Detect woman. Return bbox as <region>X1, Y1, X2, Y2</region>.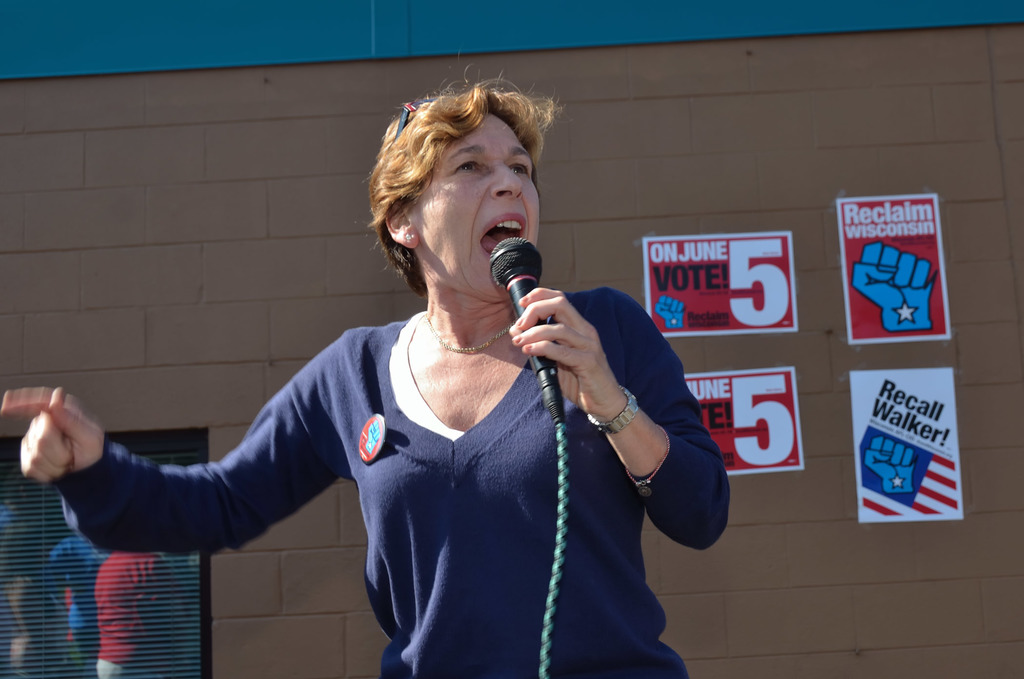
<region>95, 106, 745, 653</region>.
